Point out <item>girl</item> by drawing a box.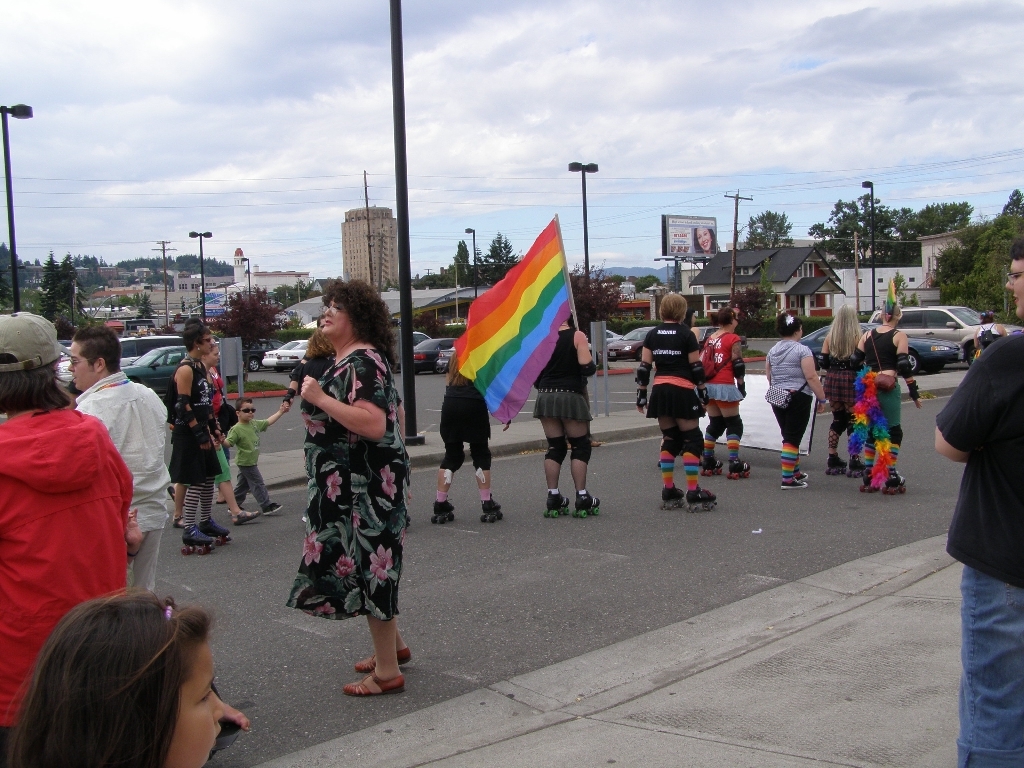
629 292 712 497.
